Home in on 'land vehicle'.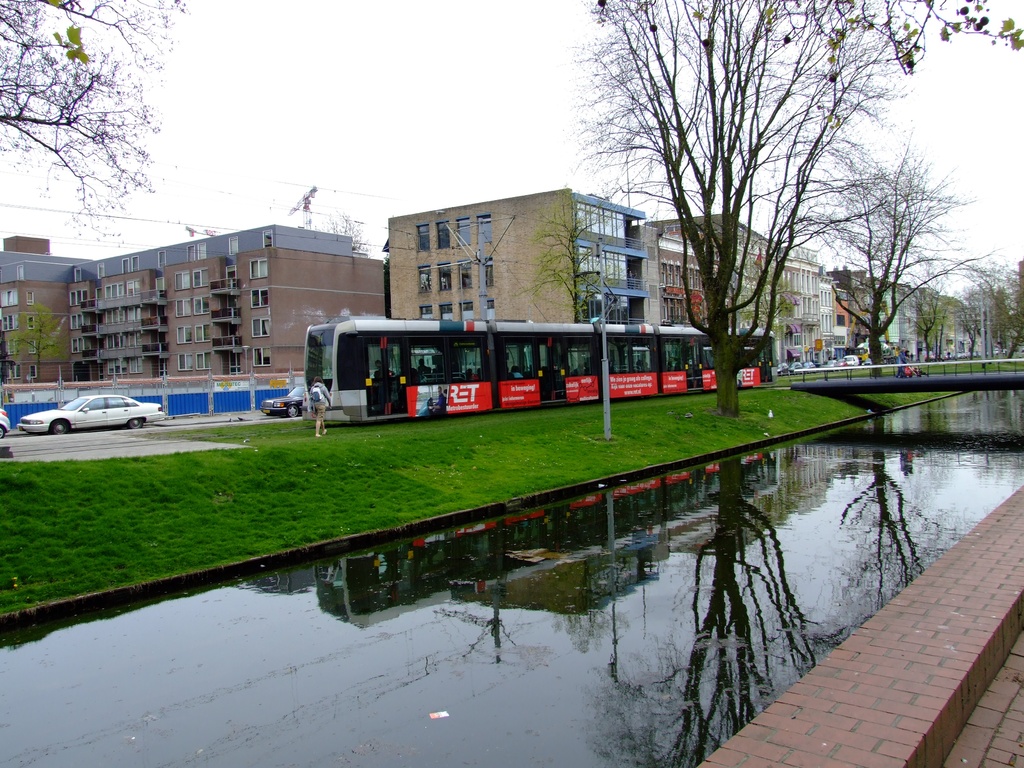
Homed in at (x1=936, y1=349, x2=982, y2=362).
